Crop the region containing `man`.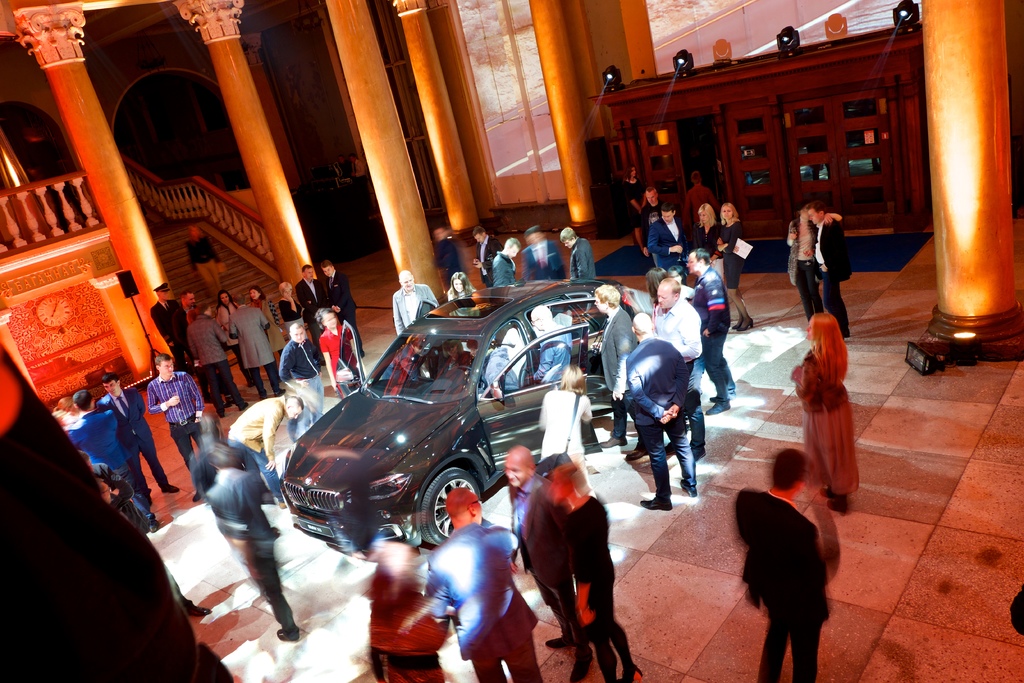
Crop region: region(495, 239, 521, 281).
